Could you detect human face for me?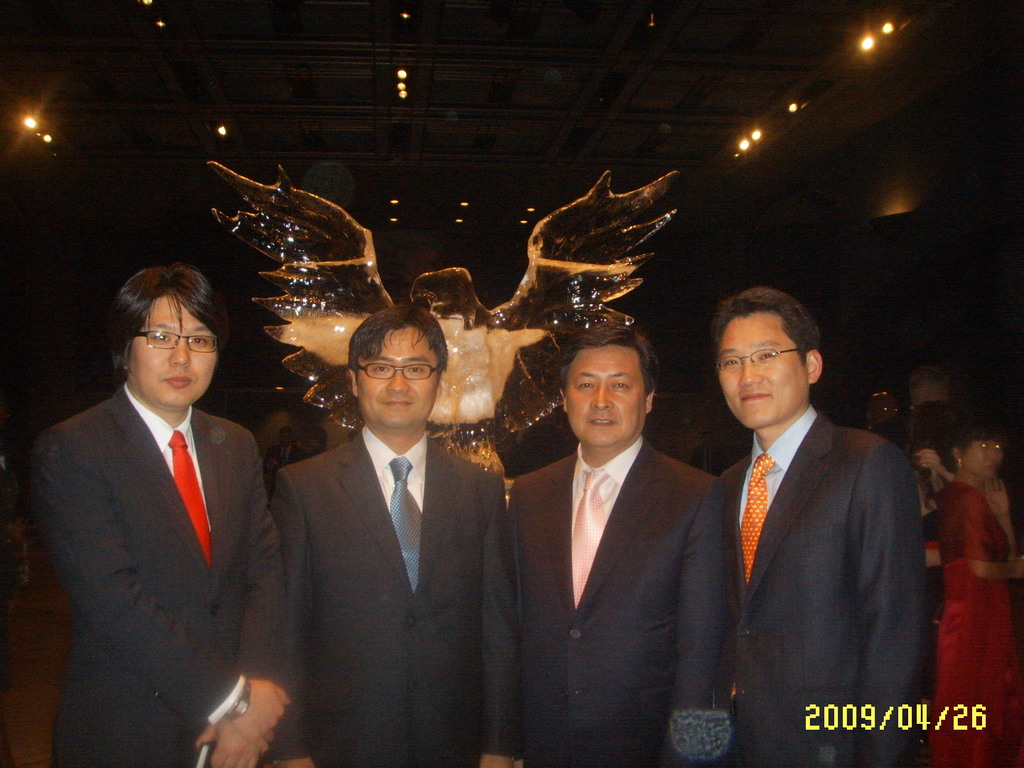
Detection result: [963,437,1004,478].
